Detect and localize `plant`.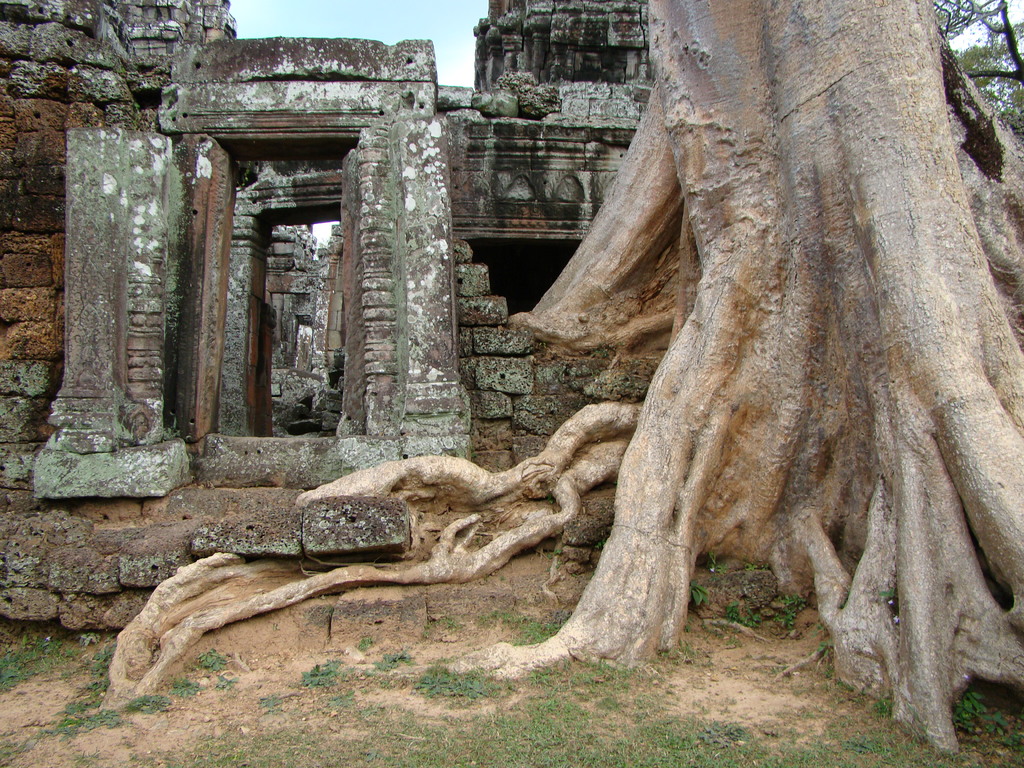
Localized at bbox=(868, 696, 902, 714).
